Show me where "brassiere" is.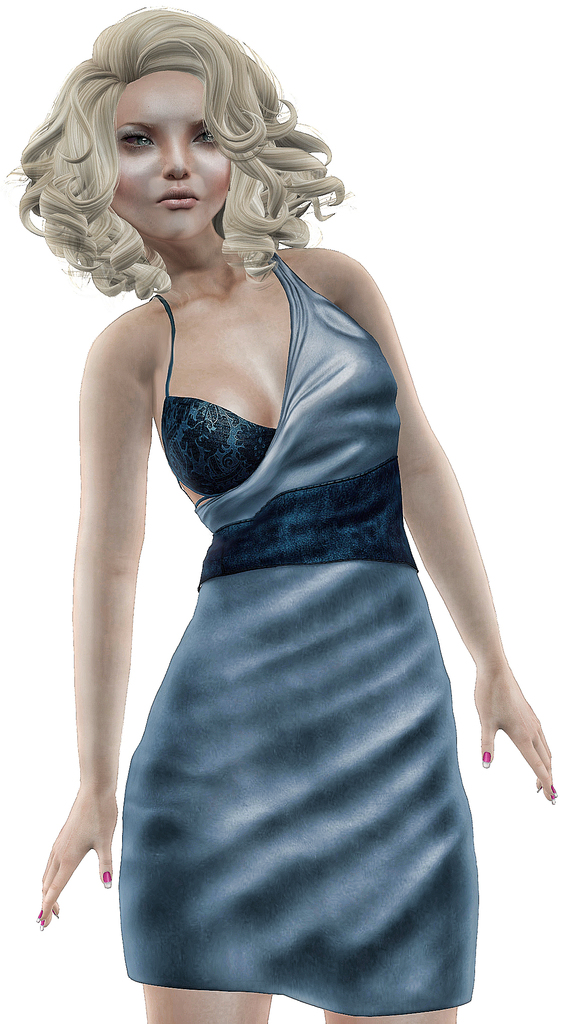
"brassiere" is at BBox(115, 252, 375, 560).
